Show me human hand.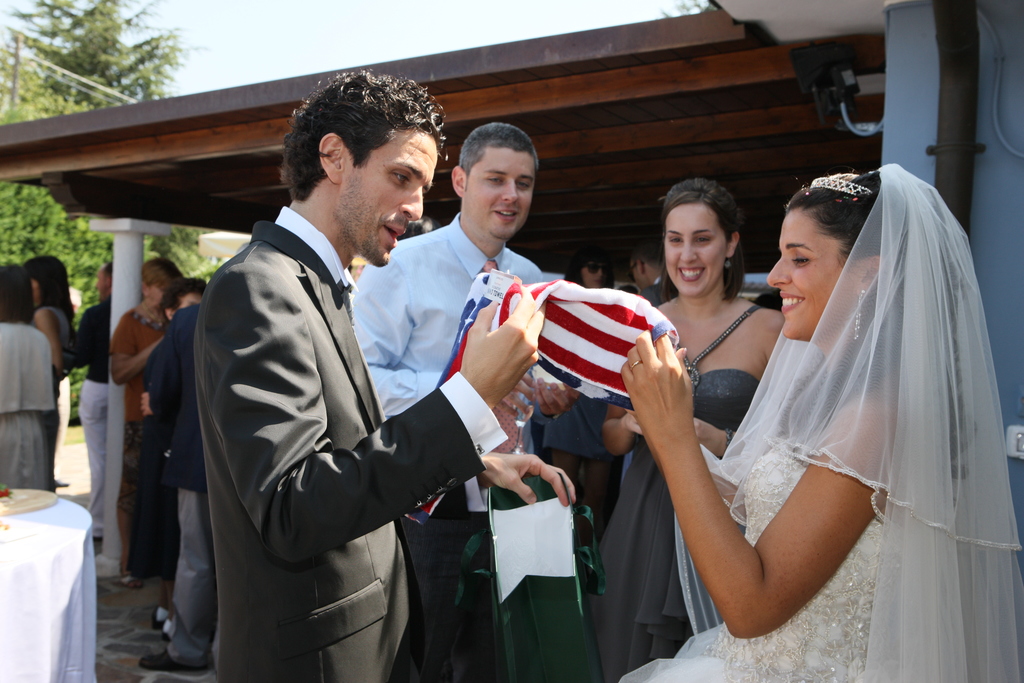
human hand is here: bbox(456, 279, 549, 409).
